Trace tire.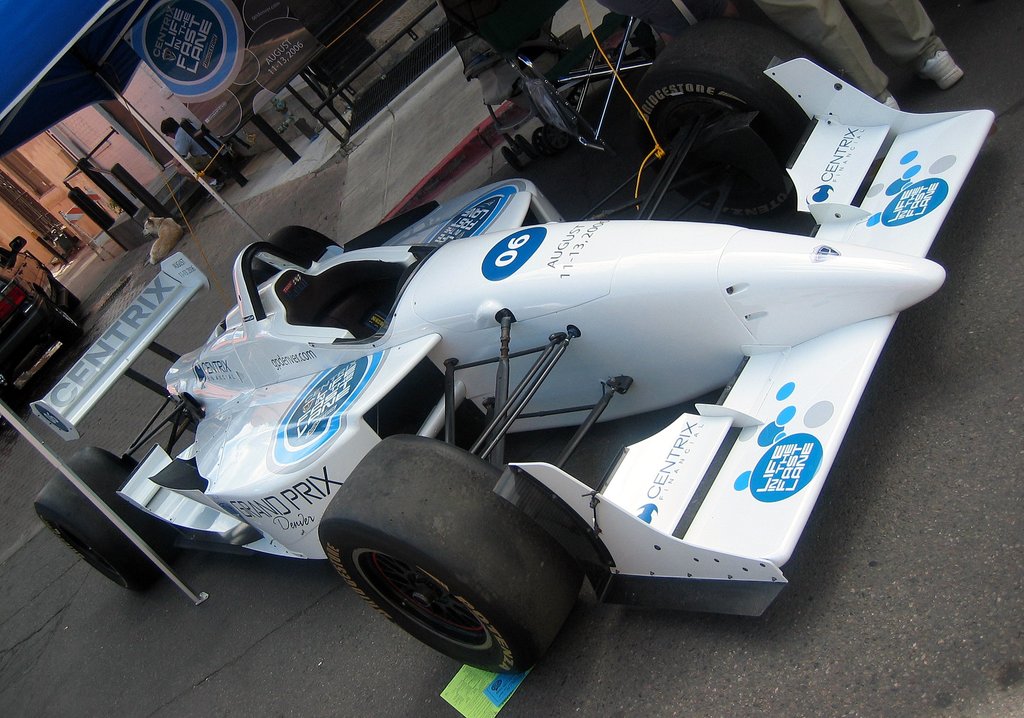
Traced to select_region(40, 447, 172, 593).
